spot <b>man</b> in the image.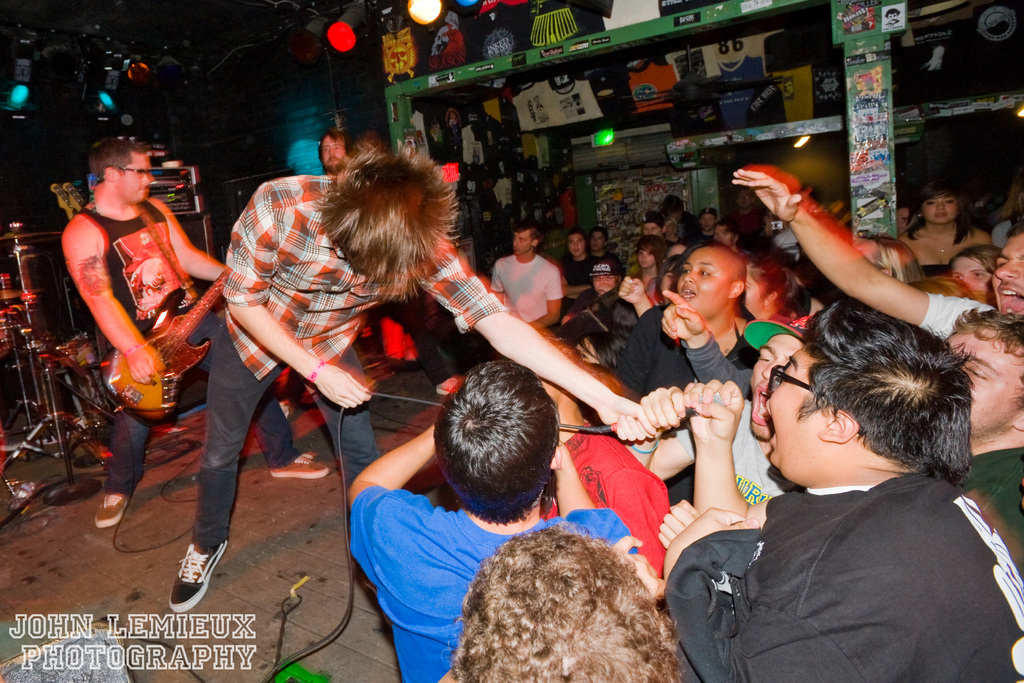
<b>man</b> found at detection(440, 516, 691, 682).
